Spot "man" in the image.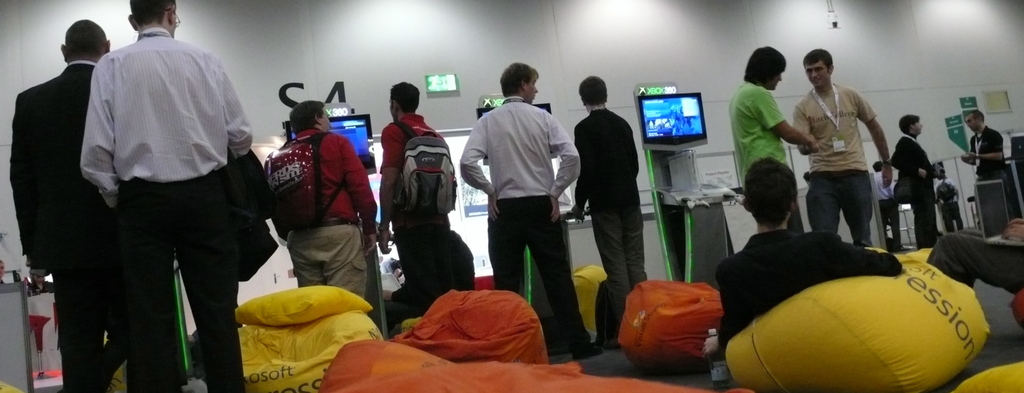
"man" found at rect(569, 78, 645, 348).
